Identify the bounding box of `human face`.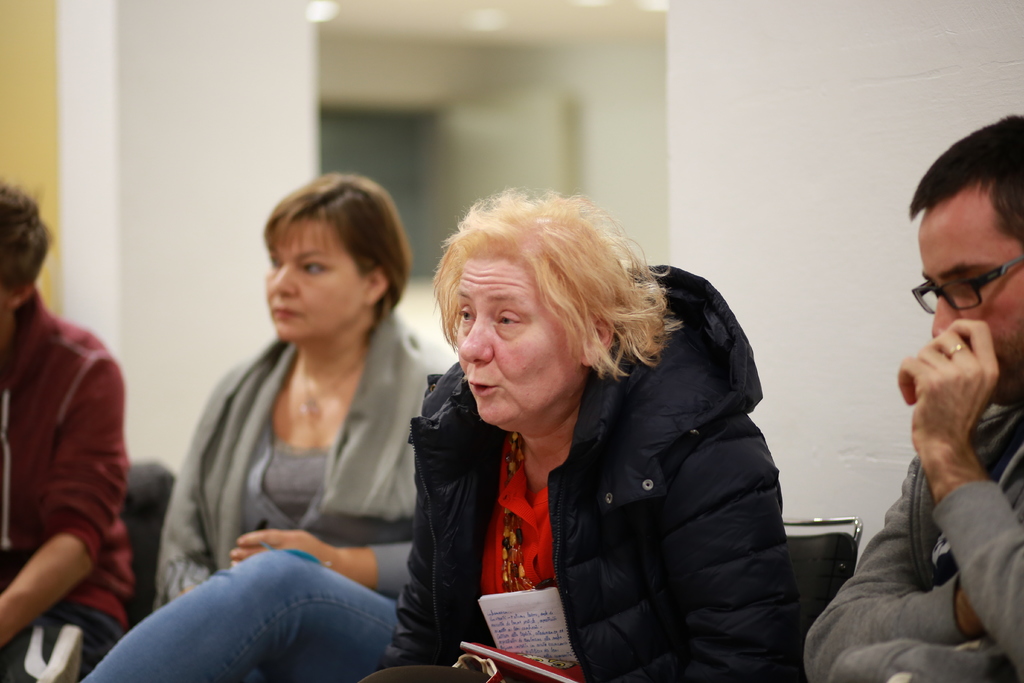
l=264, t=212, r=362, b=336.
